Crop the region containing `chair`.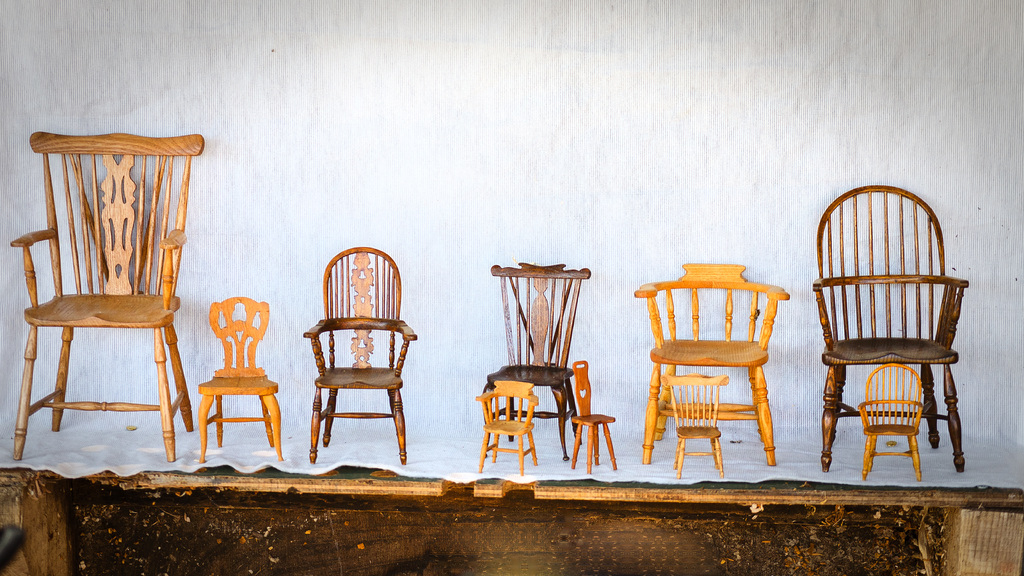
Crop region: BBox(660, 372, 730, 474).
